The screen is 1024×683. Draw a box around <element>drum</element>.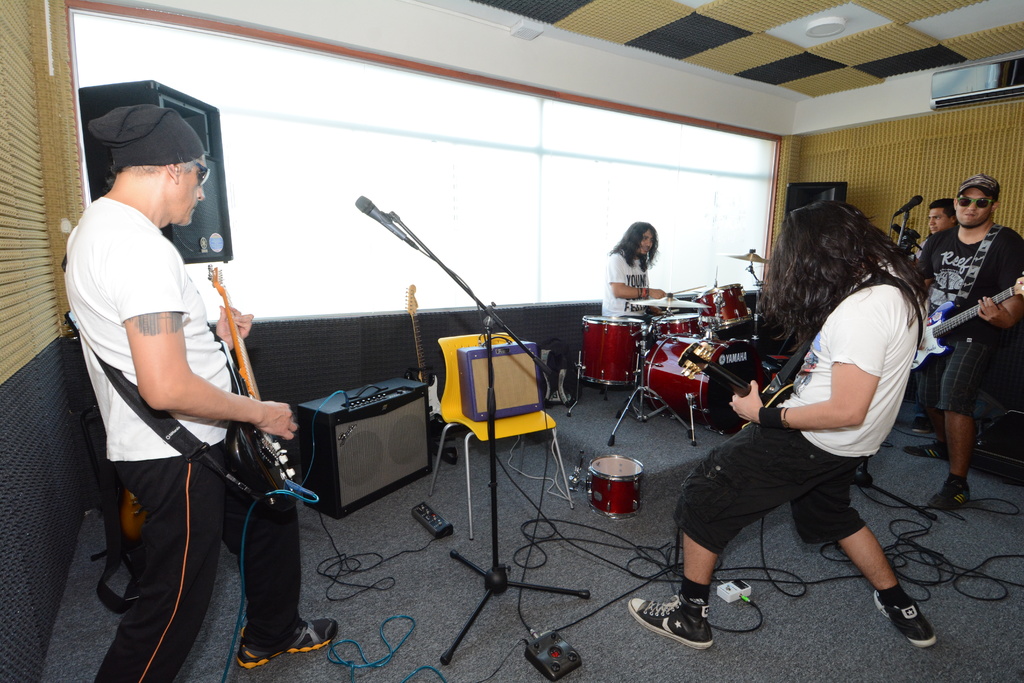
{"left": 648, "top": 313, "right": 703, "bottom": 338}.
